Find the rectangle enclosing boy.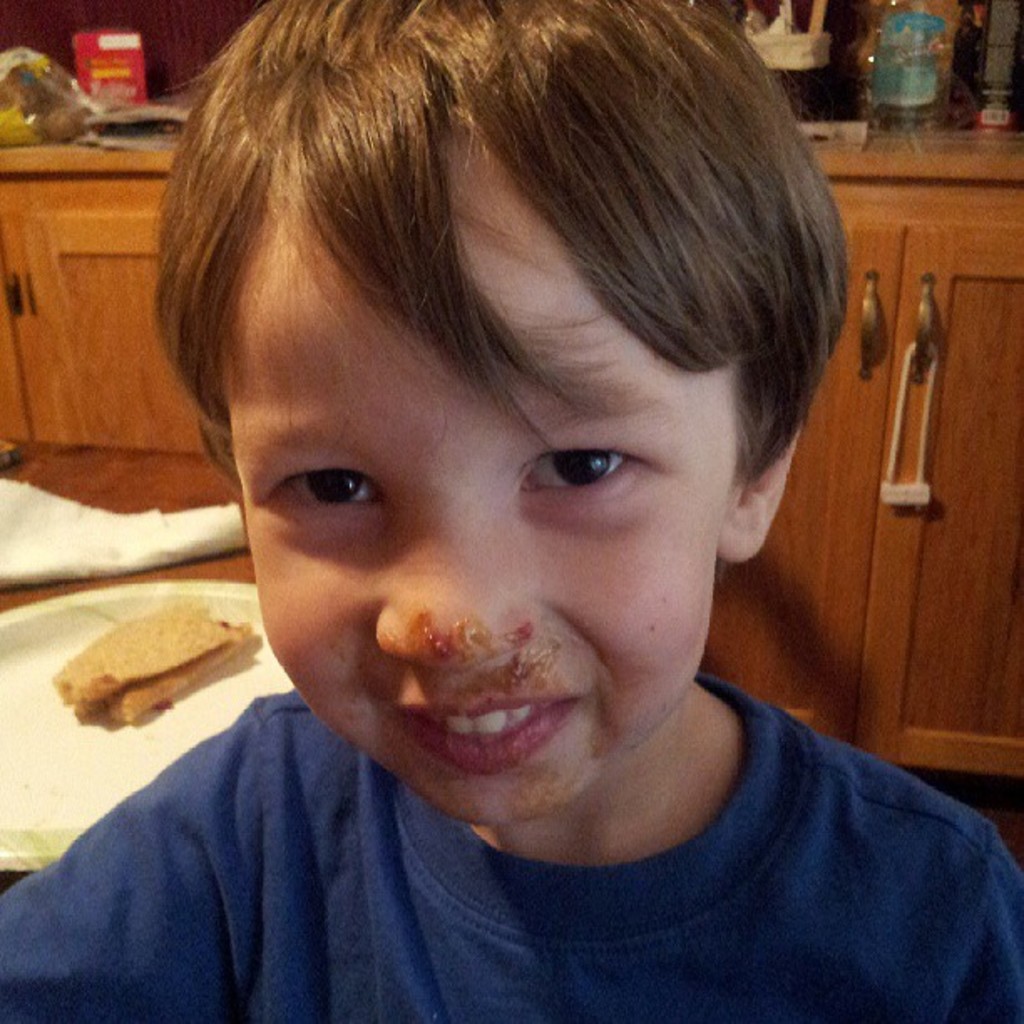
[32, 0, 982, 1023].
